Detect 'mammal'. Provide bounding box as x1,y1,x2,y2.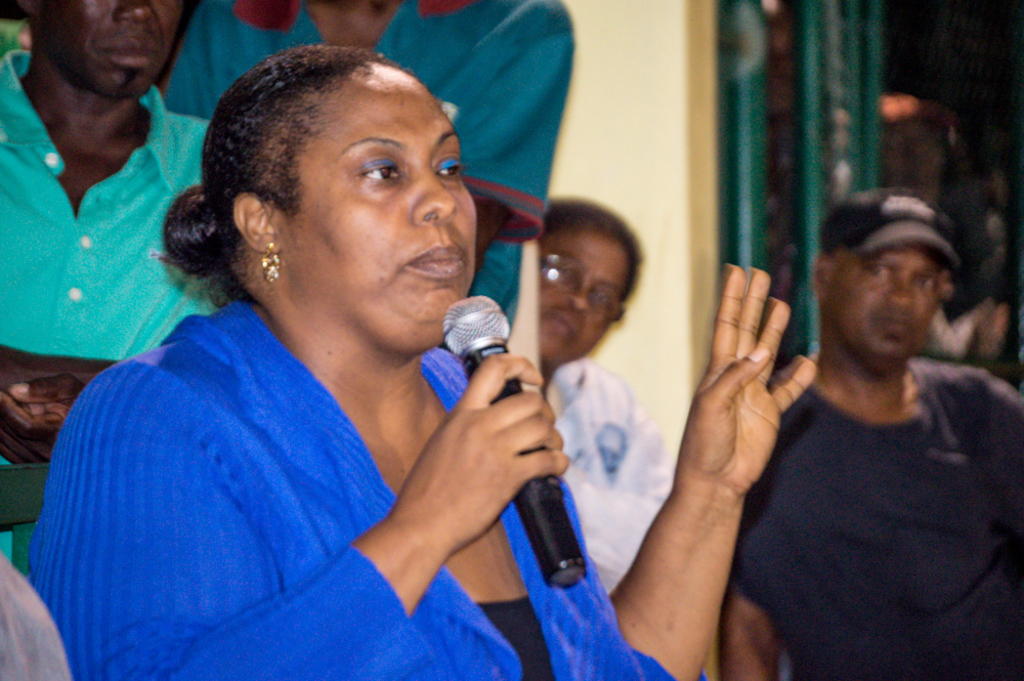
542,200,667,498.
